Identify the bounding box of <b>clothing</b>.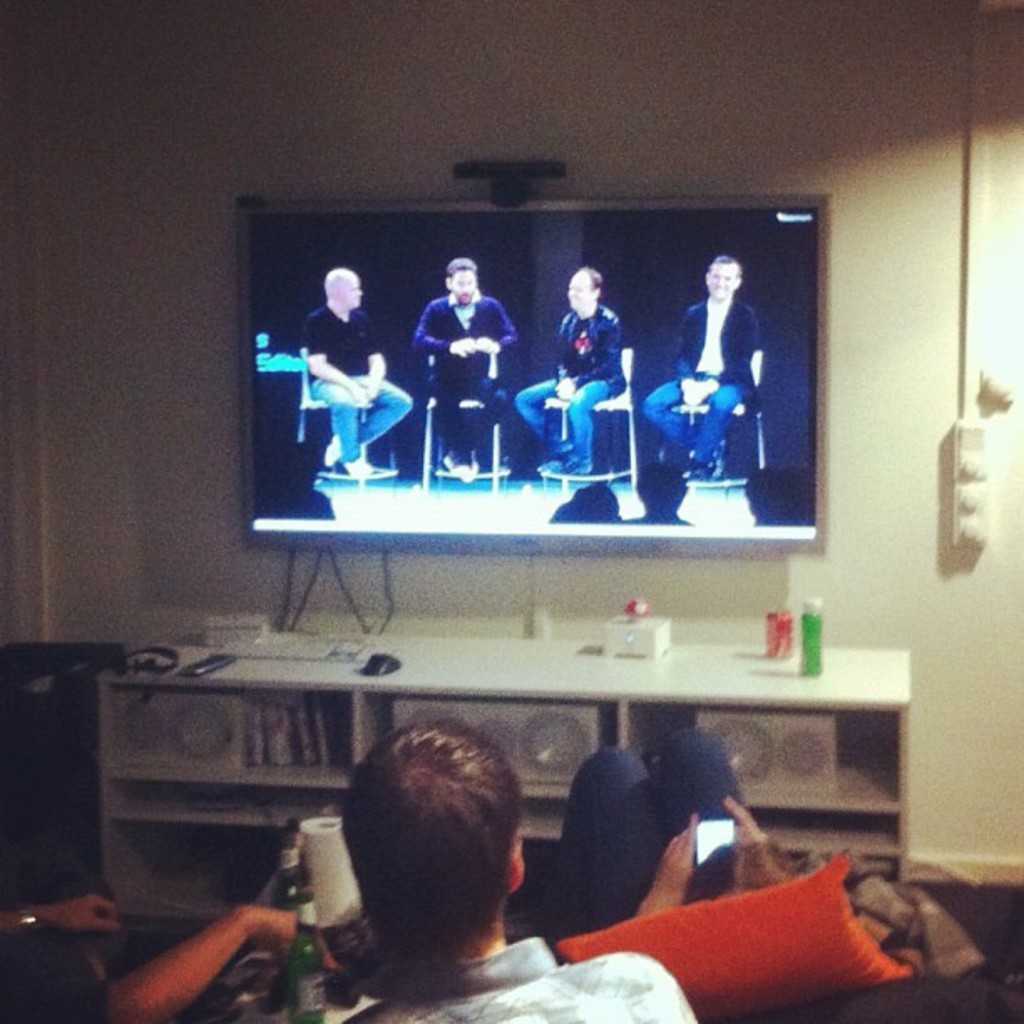
<region>315, 303, 425, 465</region>.
